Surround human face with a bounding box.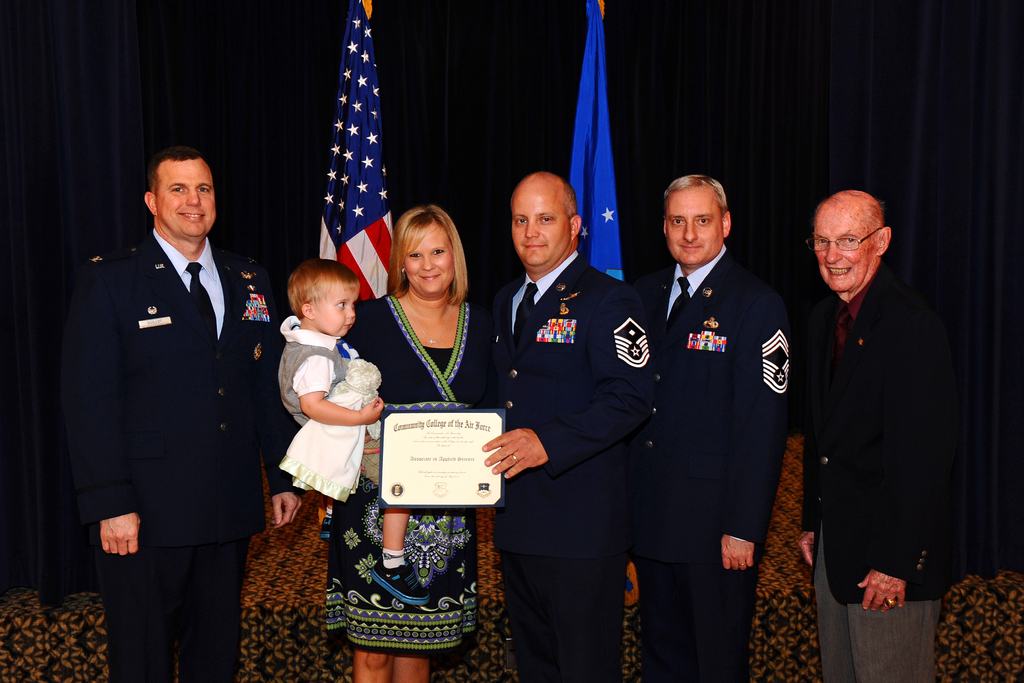
locate(309, 283, 358, 332).
